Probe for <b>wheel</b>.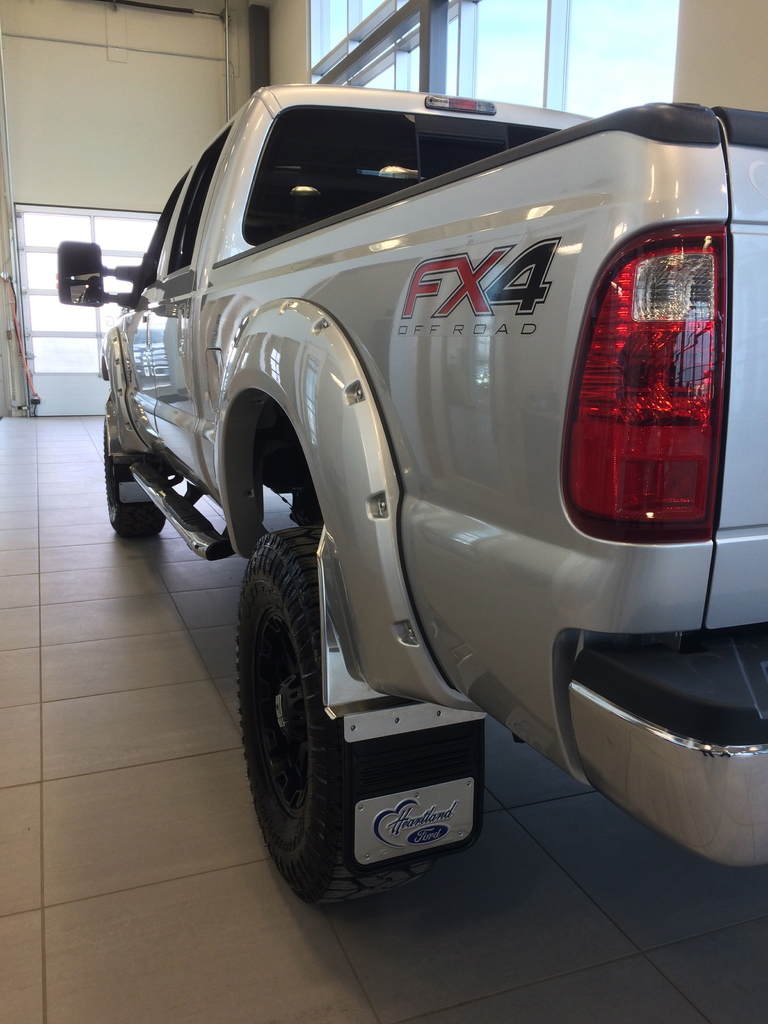
Probe result: (x1=222, y1=494, x2=429, y2=898).
